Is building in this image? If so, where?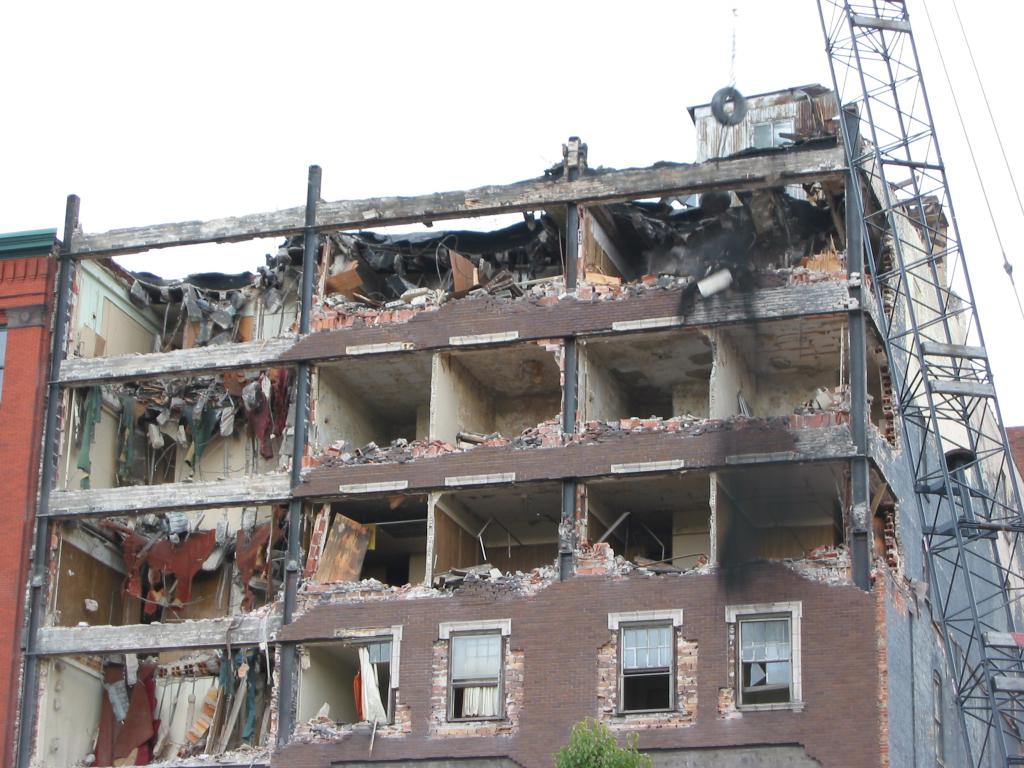
Yes, at bbox=[0, 83, 1023, 767].
